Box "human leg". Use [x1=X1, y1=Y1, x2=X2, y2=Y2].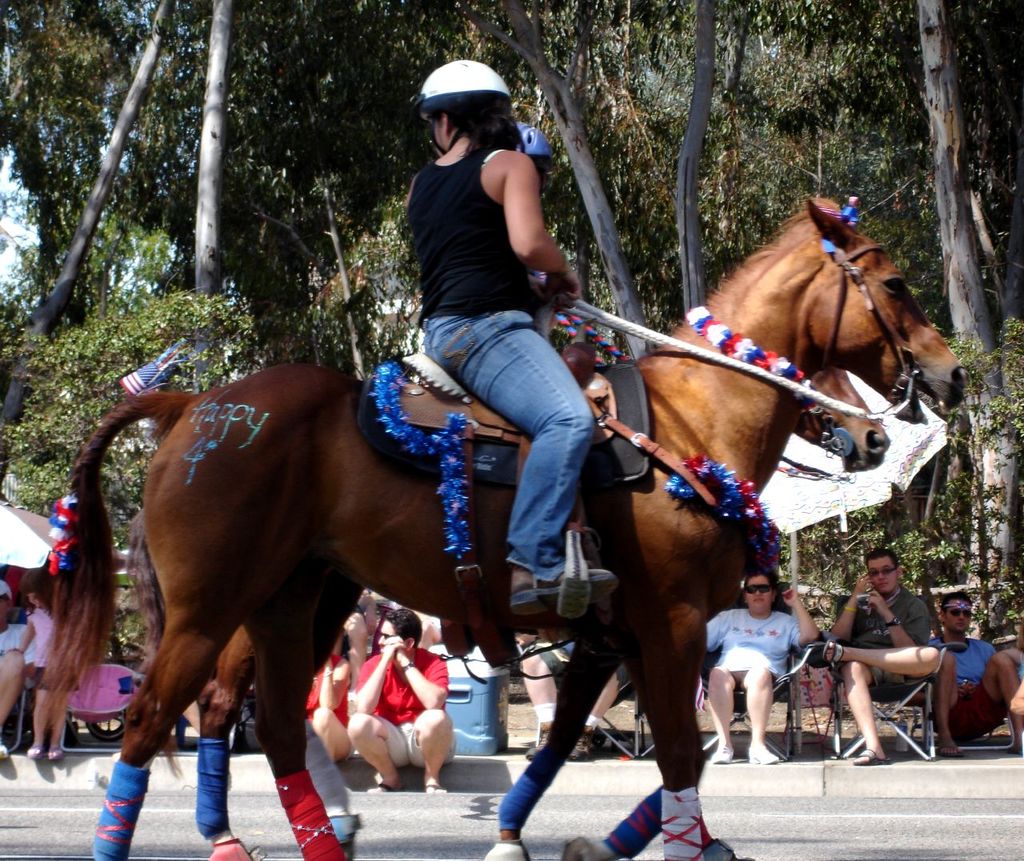
[x1=42, y1=653, x2=68, y2=762].
